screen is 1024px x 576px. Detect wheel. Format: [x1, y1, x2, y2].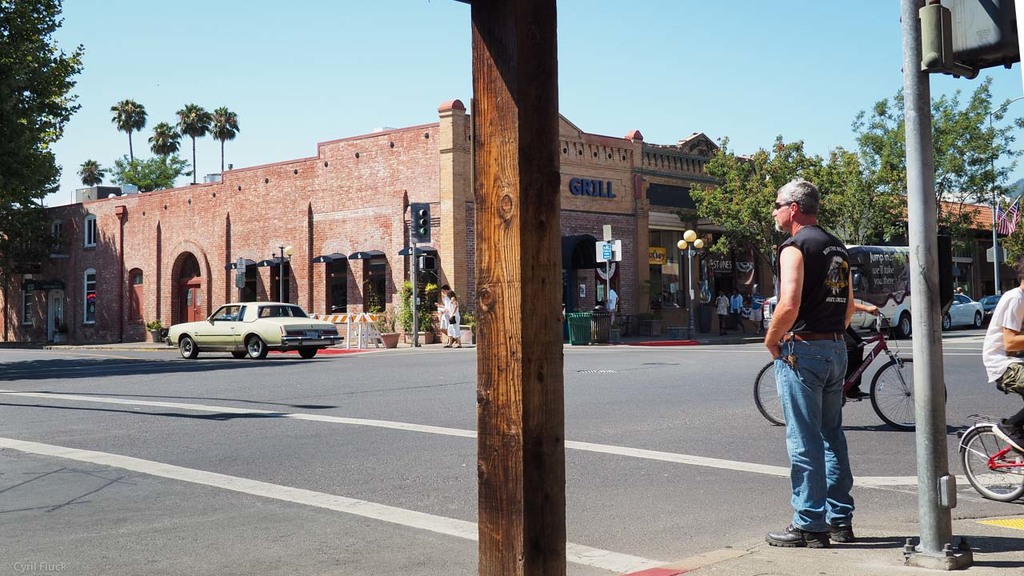
[246, 335, 270, 362].
